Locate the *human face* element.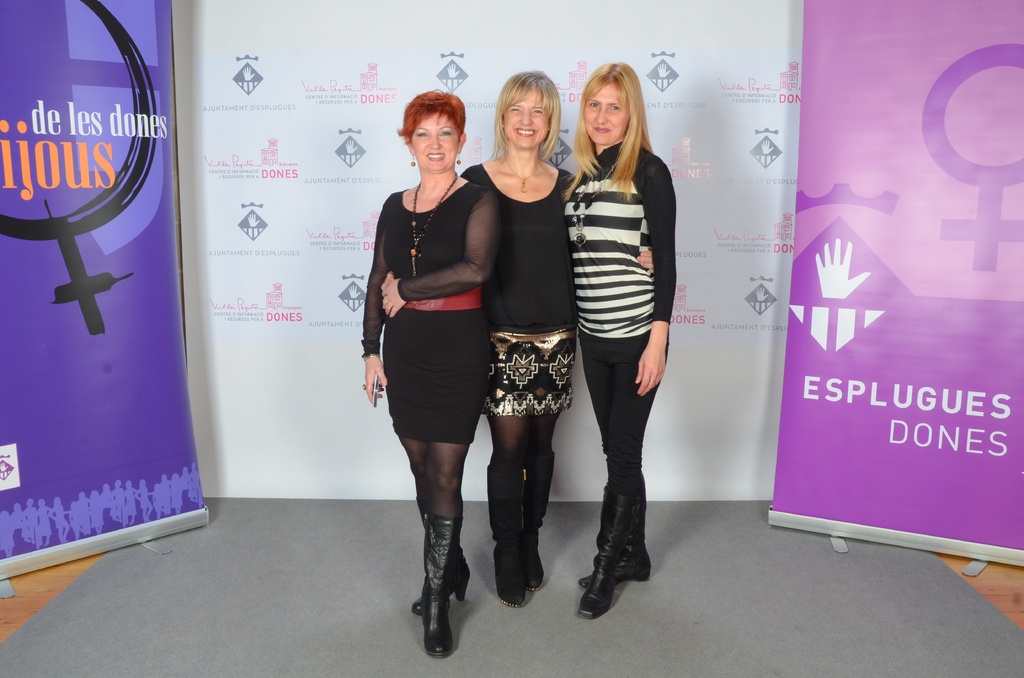
Element bbox: bbox=(410, 113, 459, 171).
